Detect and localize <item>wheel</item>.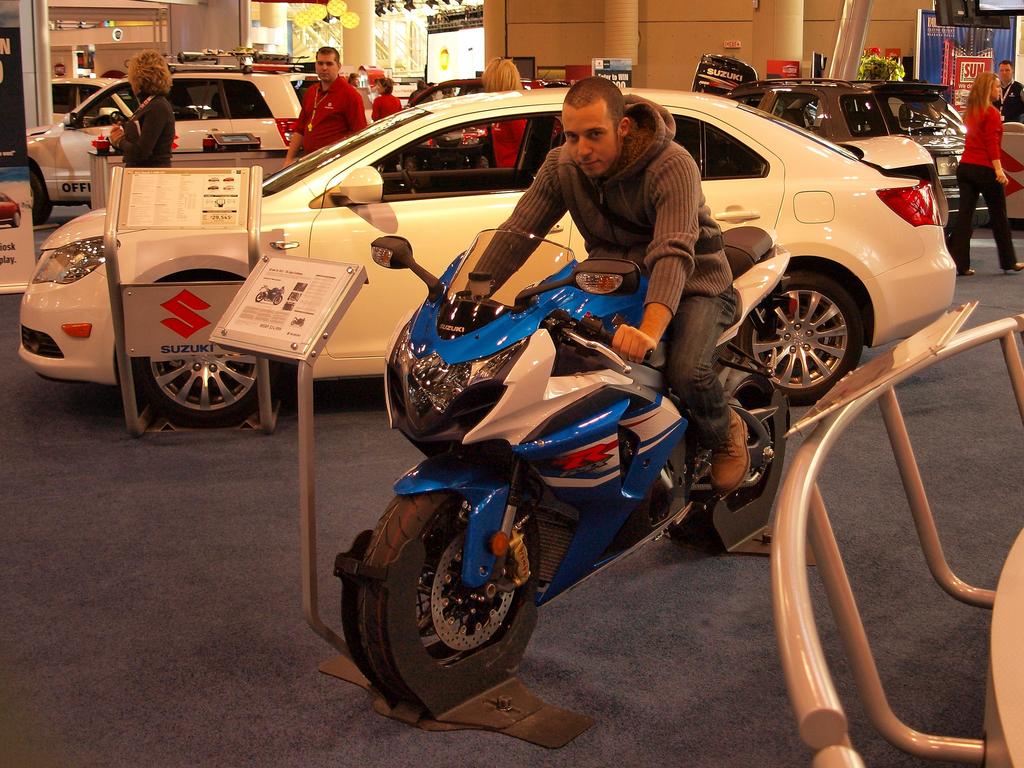
Localized at x1=402, y1=168, x2=415, y2=195.
